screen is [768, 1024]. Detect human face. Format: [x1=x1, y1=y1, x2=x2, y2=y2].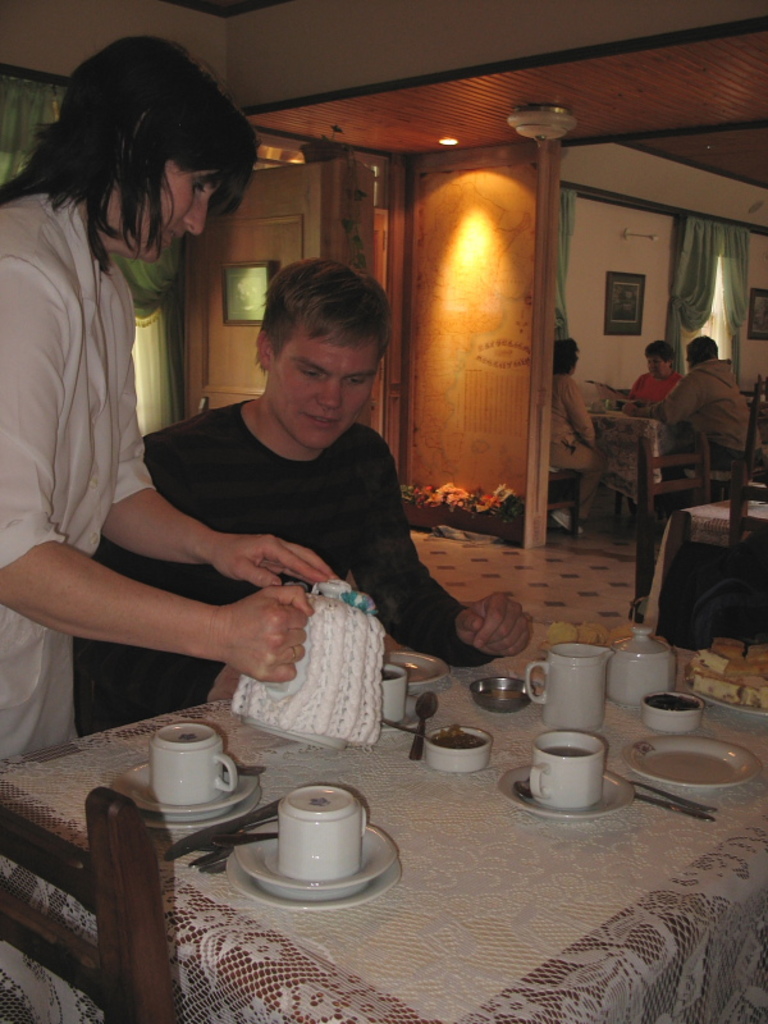
[x1=148, y1=168, x2=206, y2=260].
